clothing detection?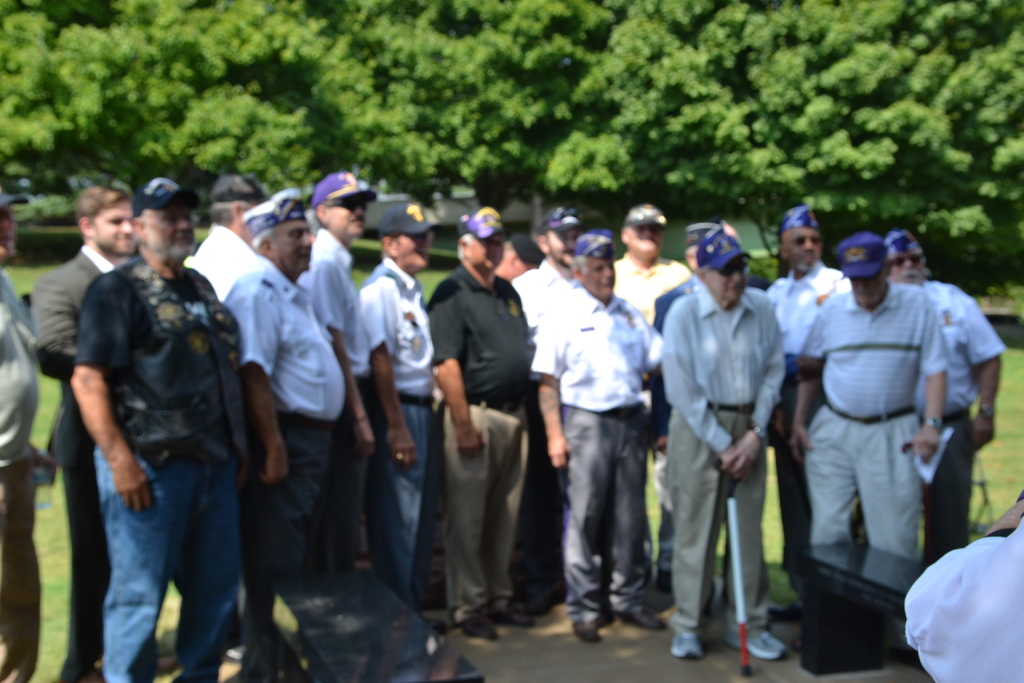
locate(911, 281, 1007, 573)
